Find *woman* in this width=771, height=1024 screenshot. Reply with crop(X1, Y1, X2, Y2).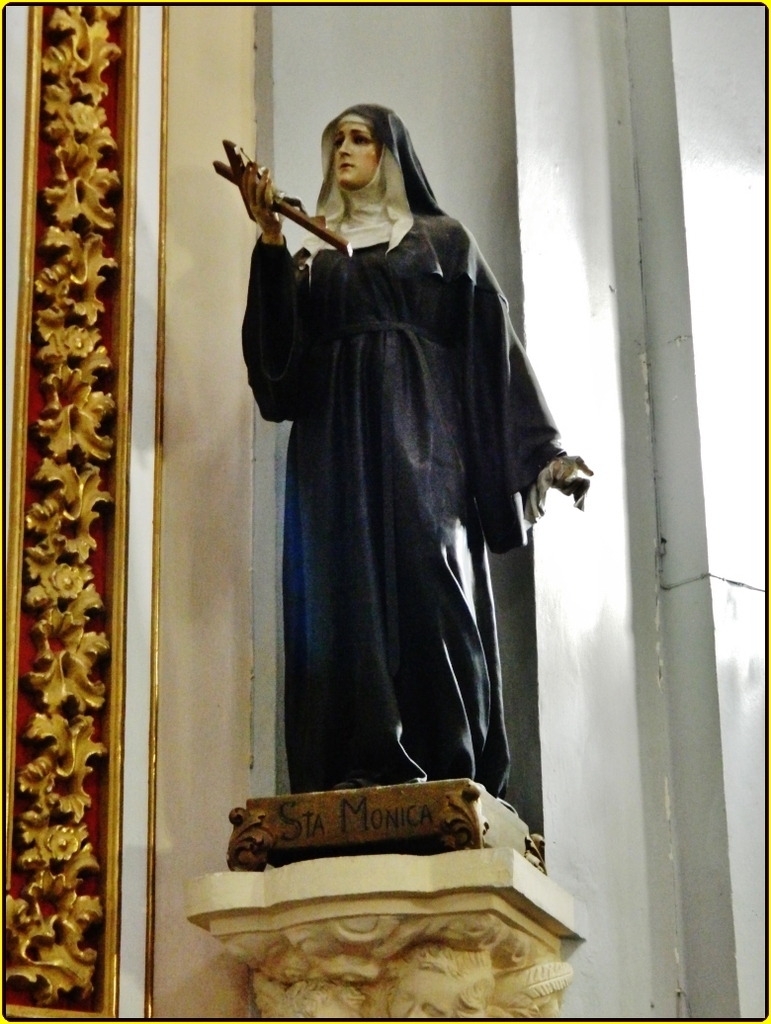
crop(240, 96, 549, 854).
